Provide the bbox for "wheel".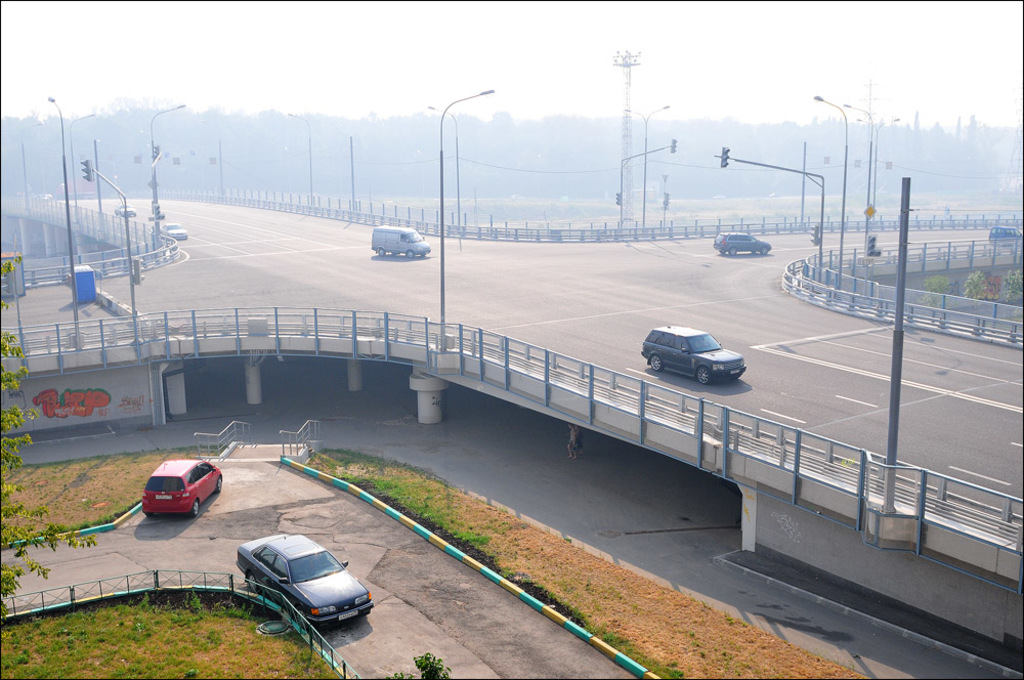
BBox(249, 572, 260, 593).
